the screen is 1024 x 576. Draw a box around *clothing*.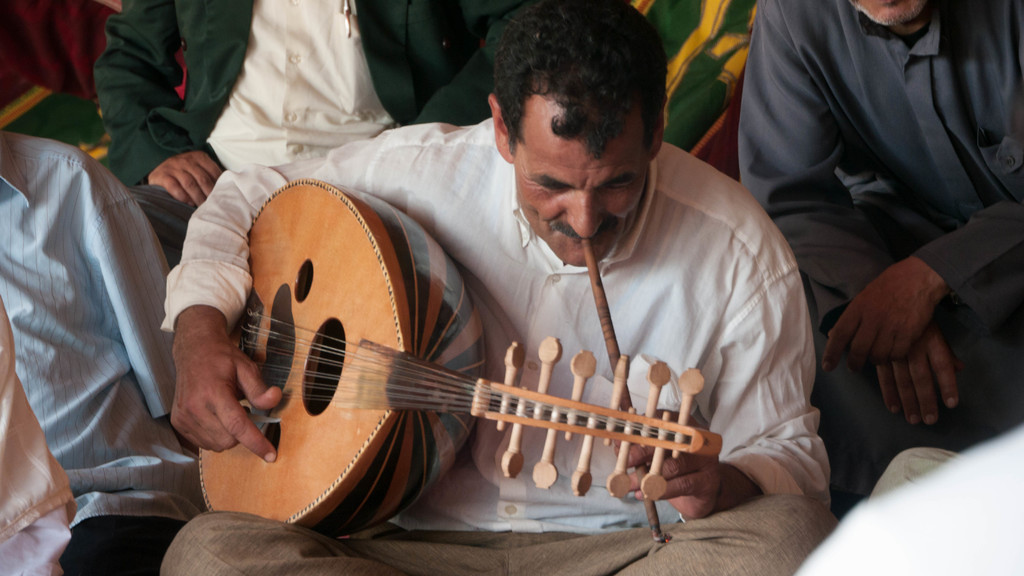
bbox=[807, 417, 1023, 573].
